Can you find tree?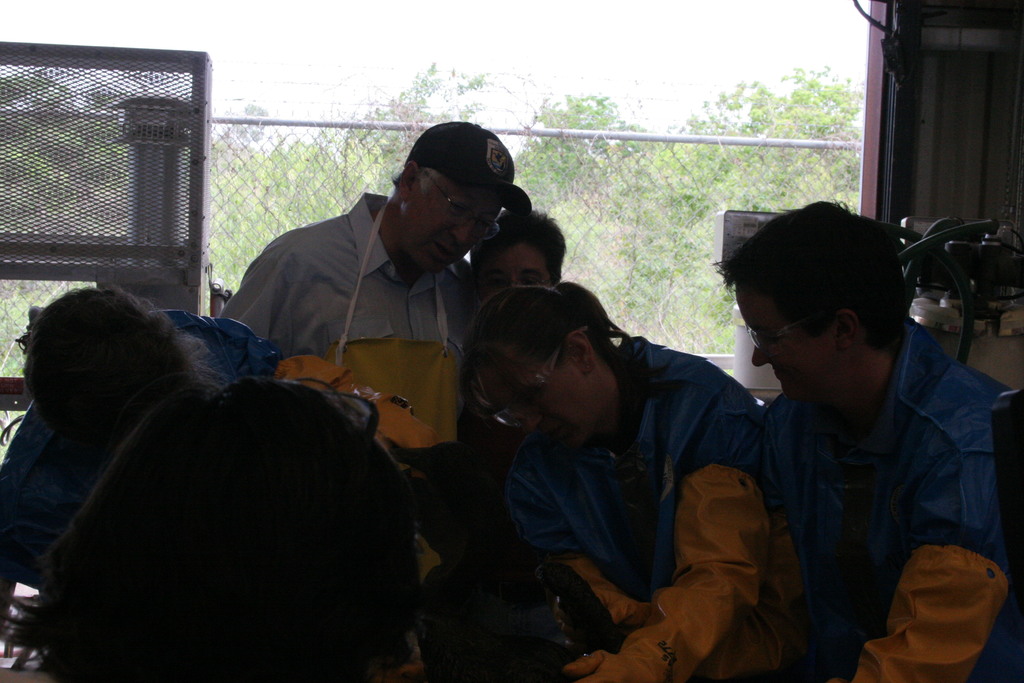
Yes, bounding box: crop(668, 62, 871, 212).
